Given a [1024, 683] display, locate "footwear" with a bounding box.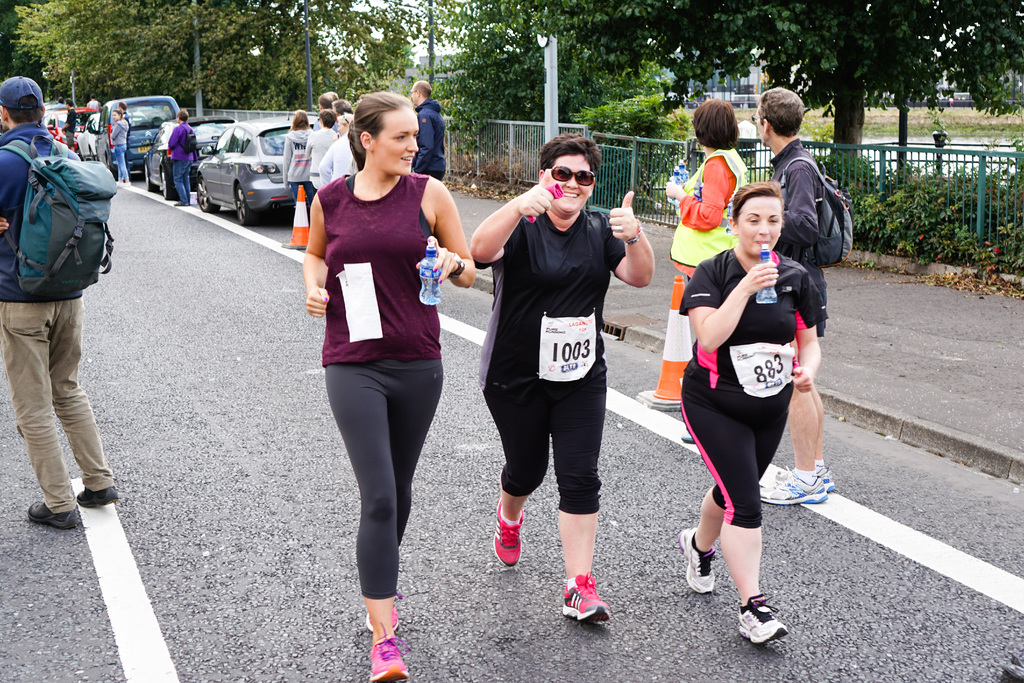
Located: box(734, 594, 790, 646).
